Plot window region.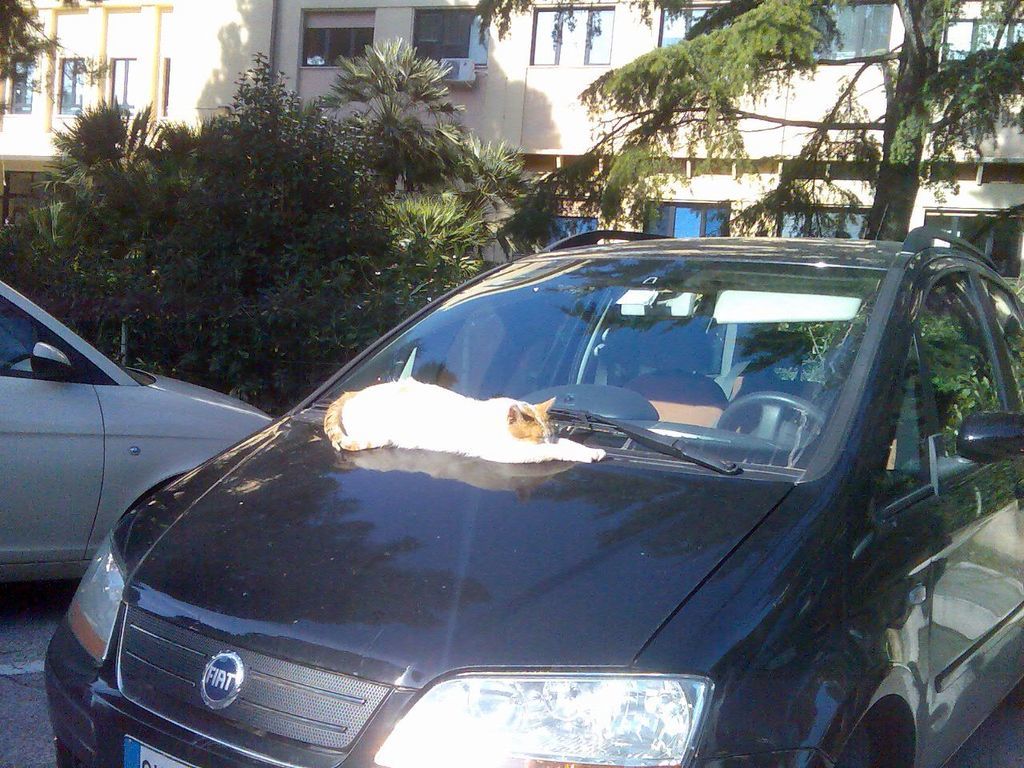
Plotted at left=922, top=207, right=1023, bottom=273.
